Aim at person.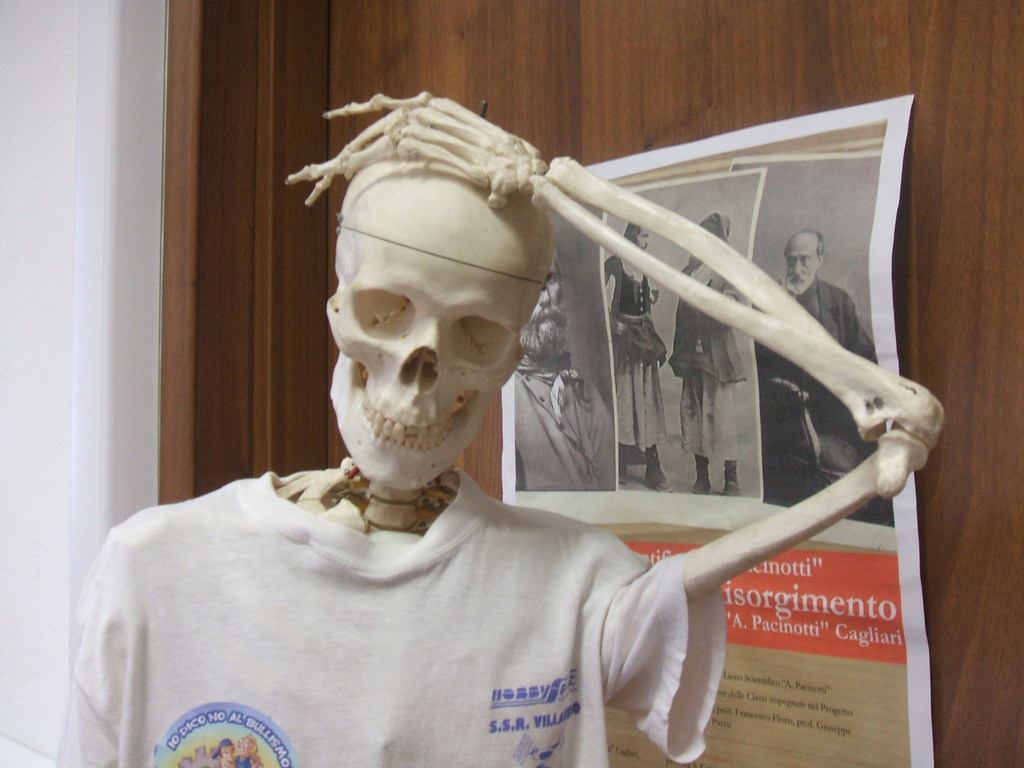
Aimed at rect(753, 226, 900, 526).
